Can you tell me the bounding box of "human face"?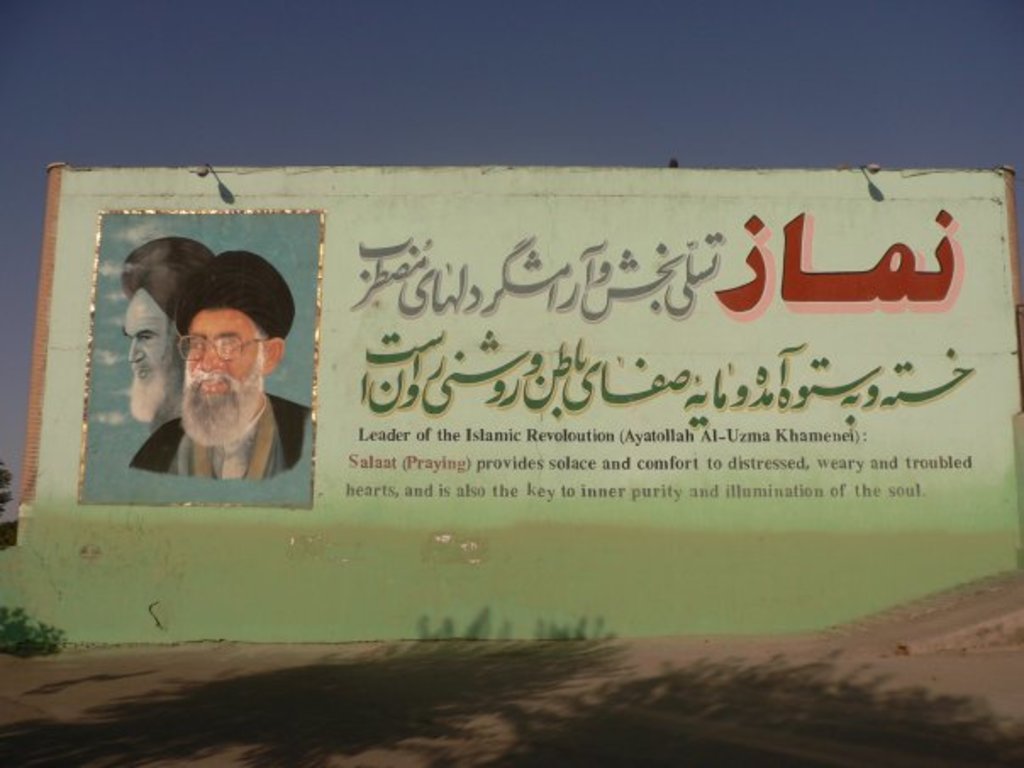
[183, 312, 263, 412].
